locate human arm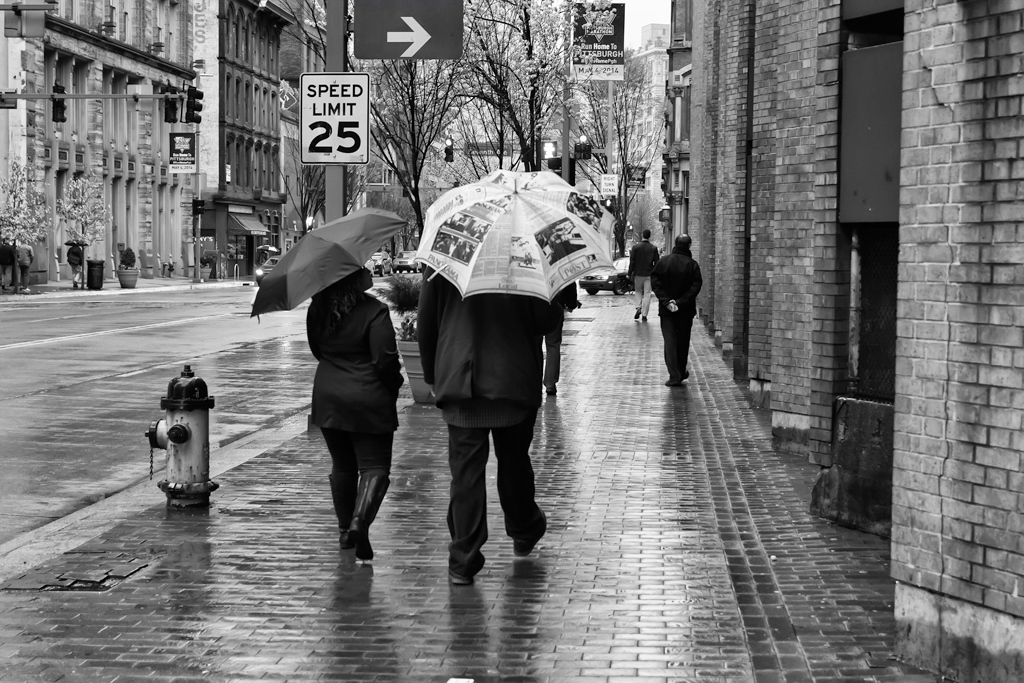
{"x1": 360, "y1": 322, "x2": 402, "y2": 378}
